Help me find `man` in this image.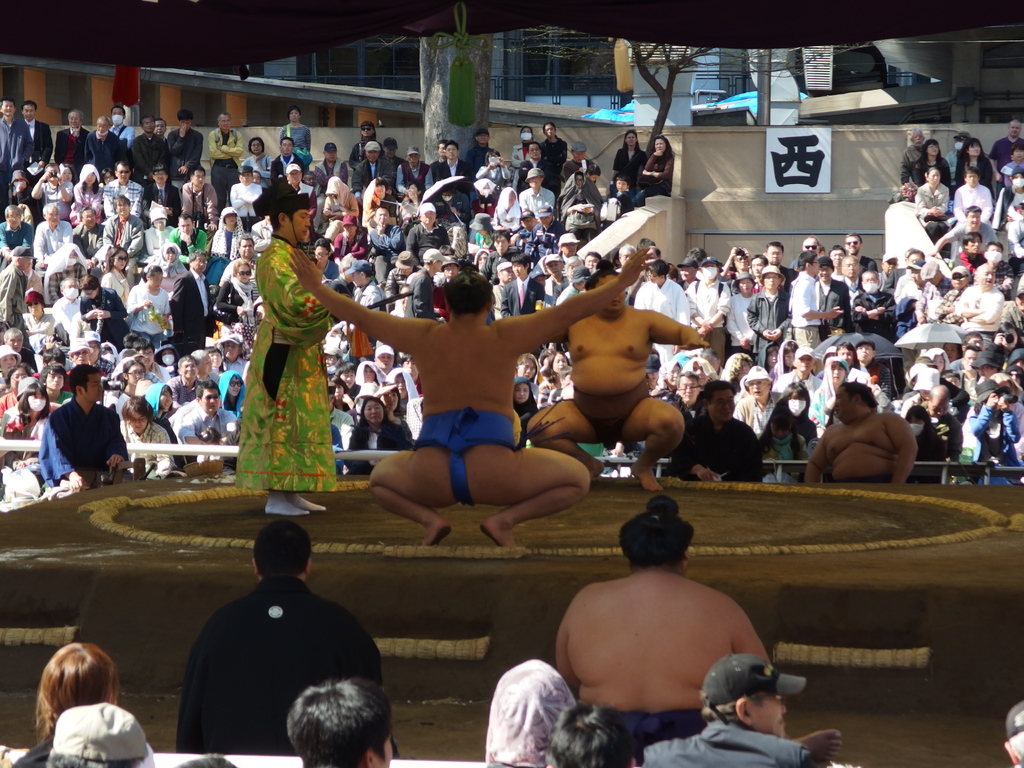
Found it: pyautogui.locateOnScreen(751, 252, 771, 292).
